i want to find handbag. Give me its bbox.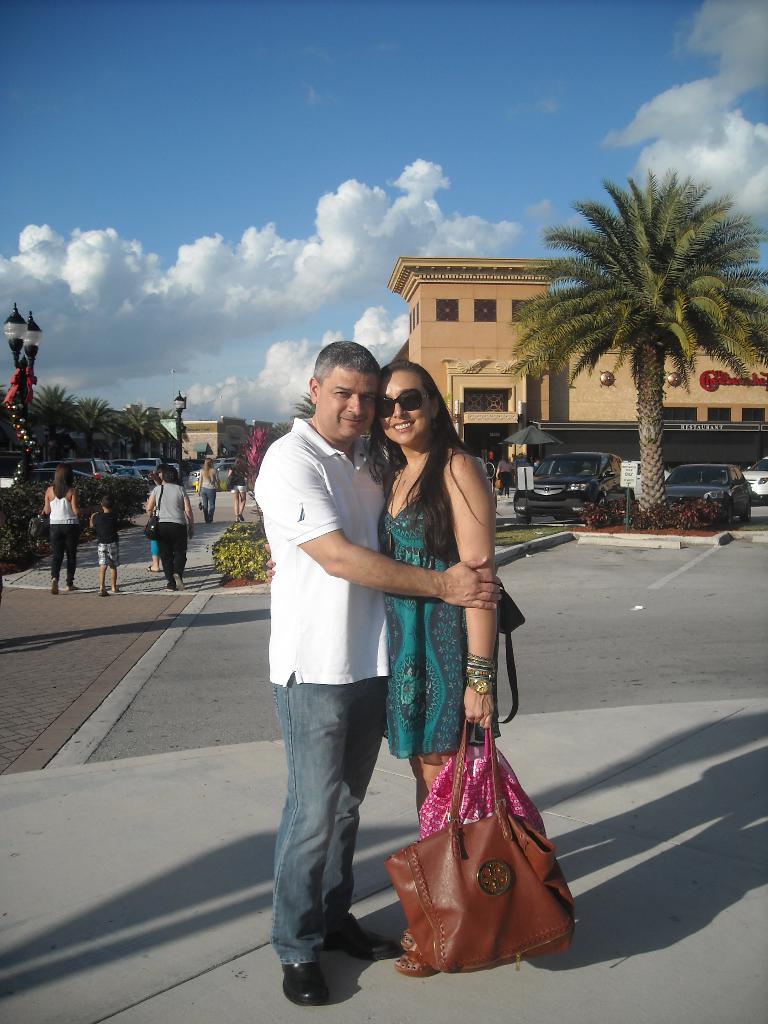
<region>391, 719, 578, 979</region>.
